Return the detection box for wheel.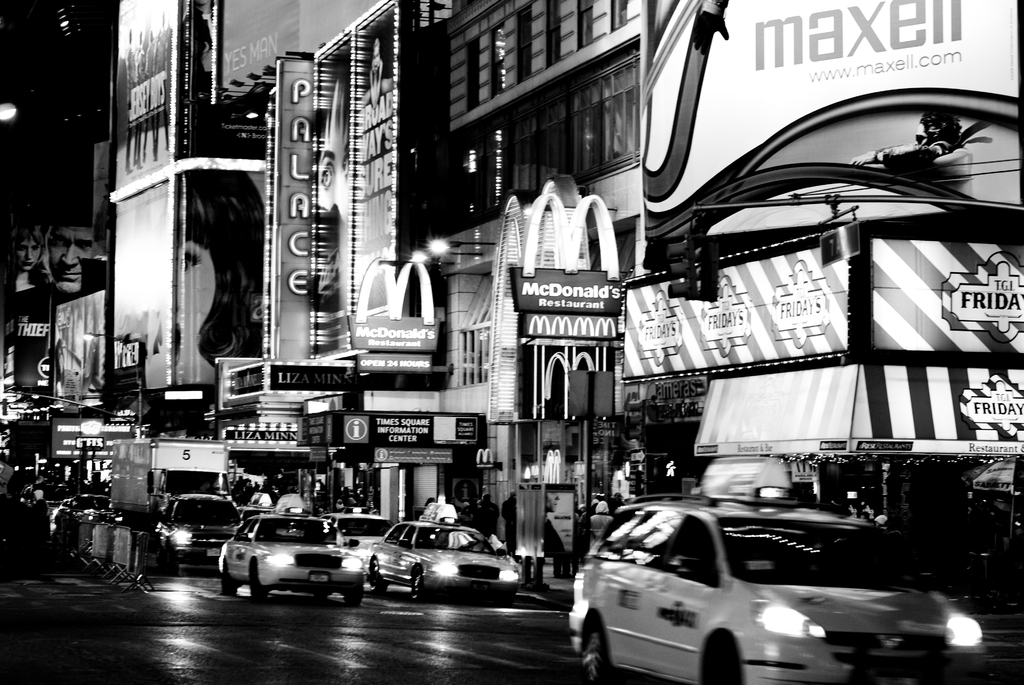
(578, 621, 619, 684).
